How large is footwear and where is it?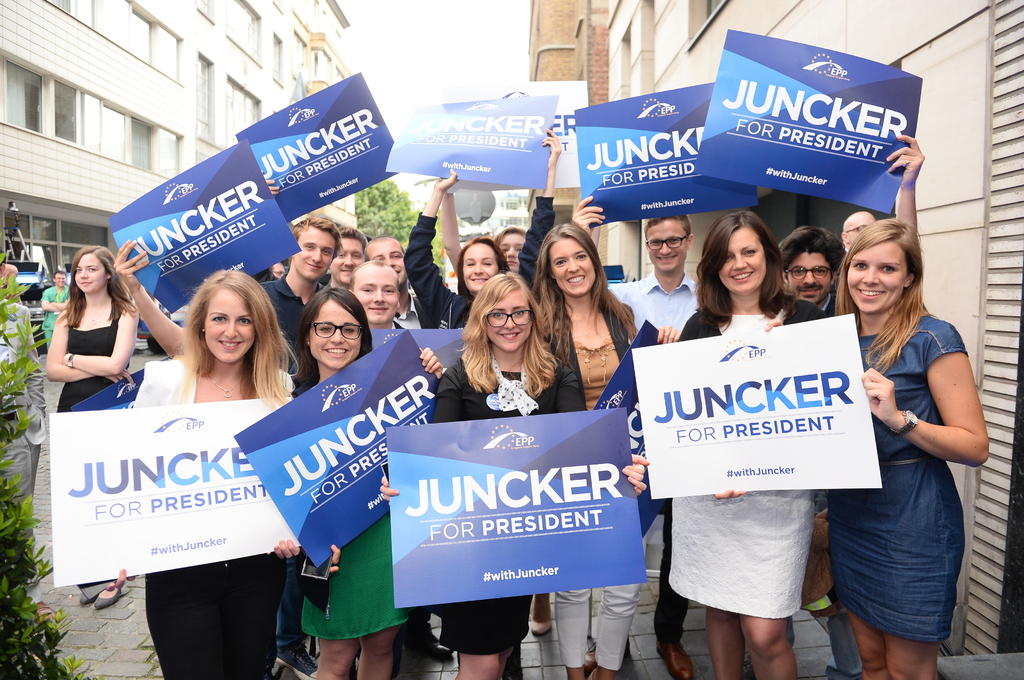
Bounding box: region(534, 610, 555, 637).
